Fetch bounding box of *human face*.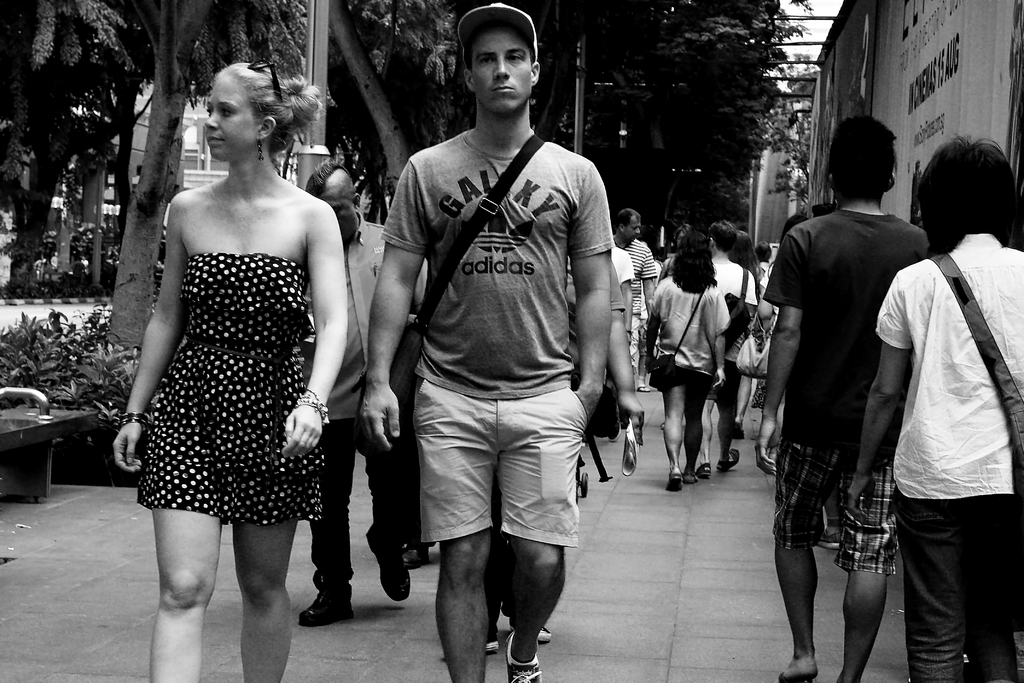
Bbox: x1=323 y1=188 x2=356 y2=241.
